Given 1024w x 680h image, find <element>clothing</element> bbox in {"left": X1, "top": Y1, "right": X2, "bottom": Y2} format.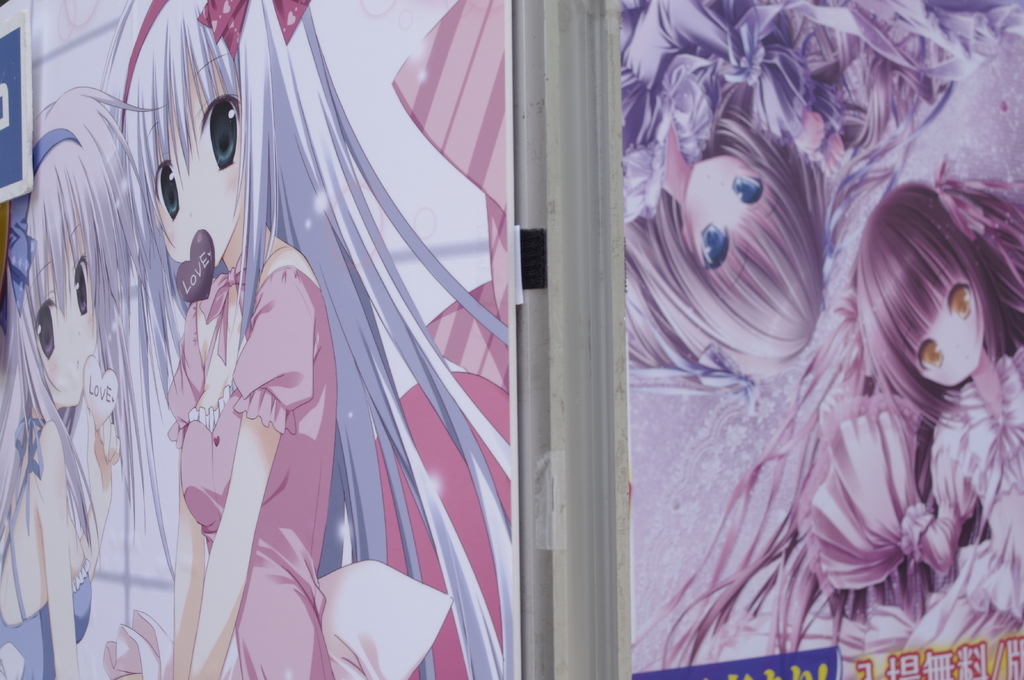
{"left": 156, "top": 267, "right": 348, "bottom": 679}.
